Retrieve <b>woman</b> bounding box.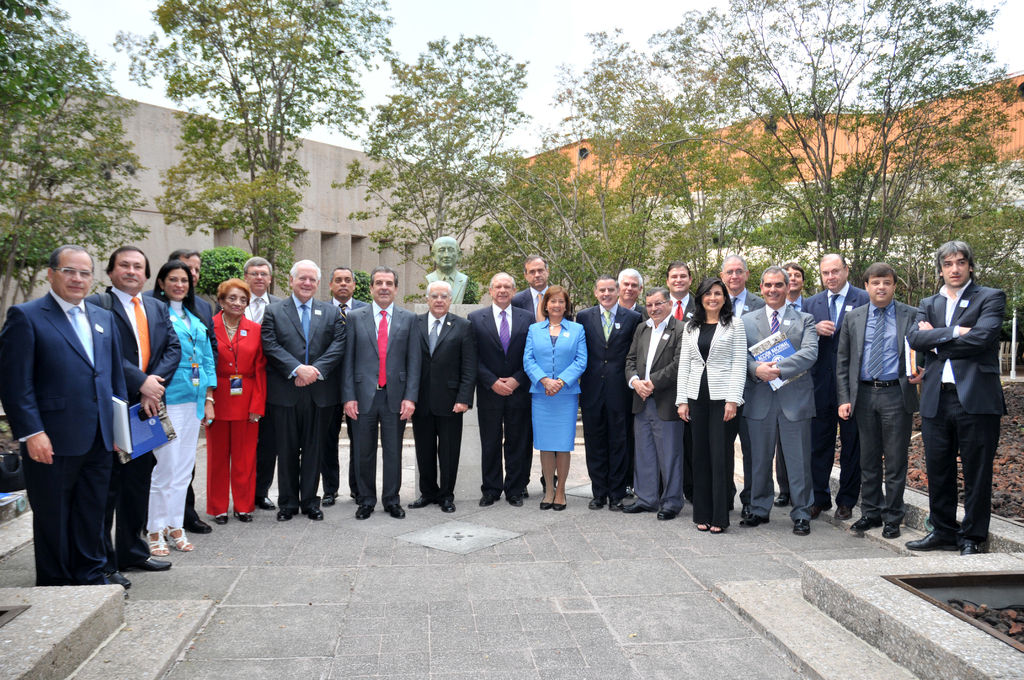
Bounding box: <bbox>148, 259, 219, 557</bbox>.
